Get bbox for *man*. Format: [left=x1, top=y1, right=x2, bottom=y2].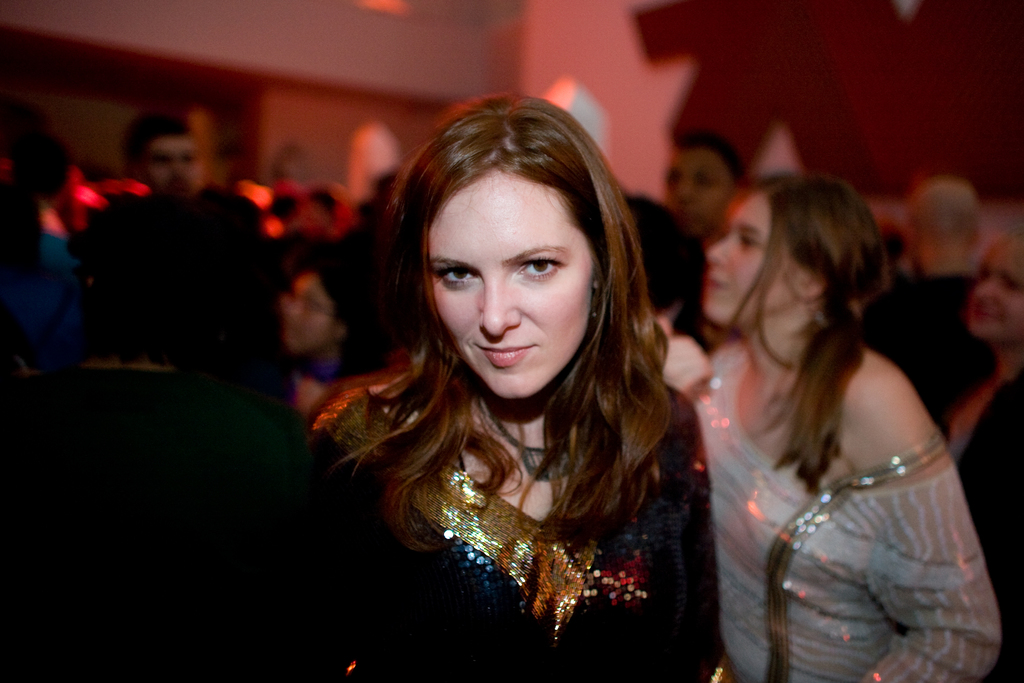
[left=72, top=117, right=268, bottom=404].
